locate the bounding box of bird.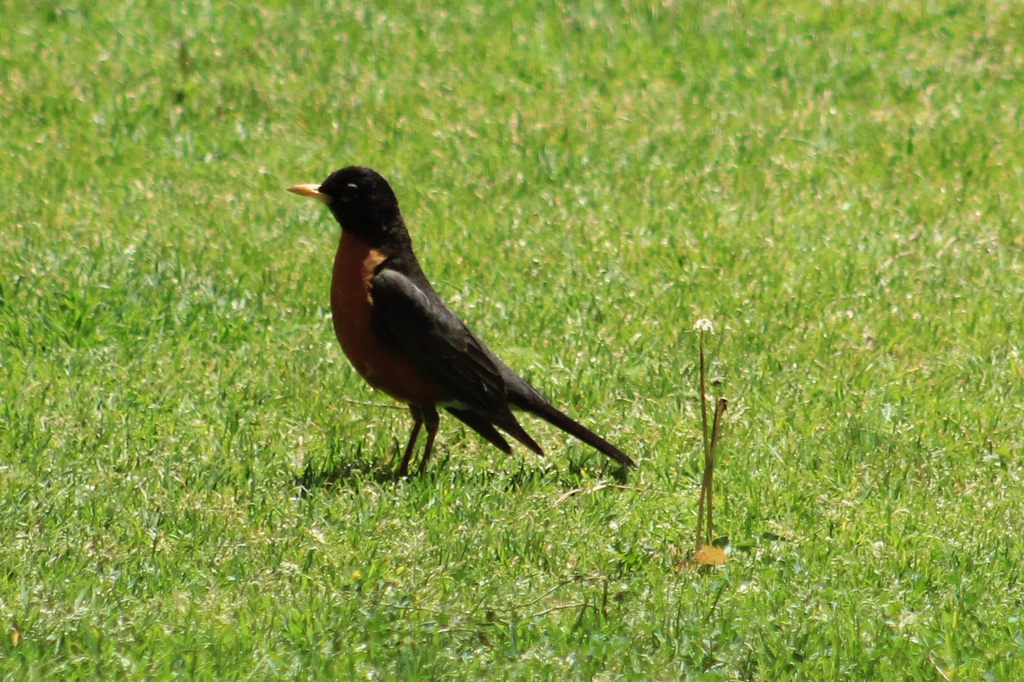
Bounding box: rect(284, 157, 632, 484).
